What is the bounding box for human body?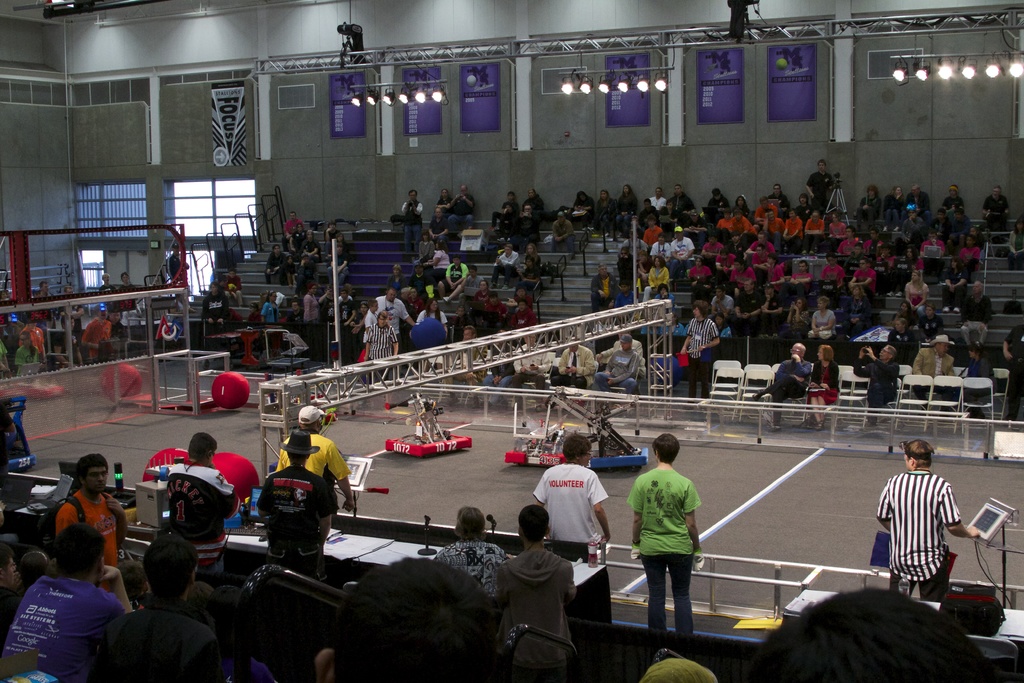
bbox=(120, 264, 141, 315).
